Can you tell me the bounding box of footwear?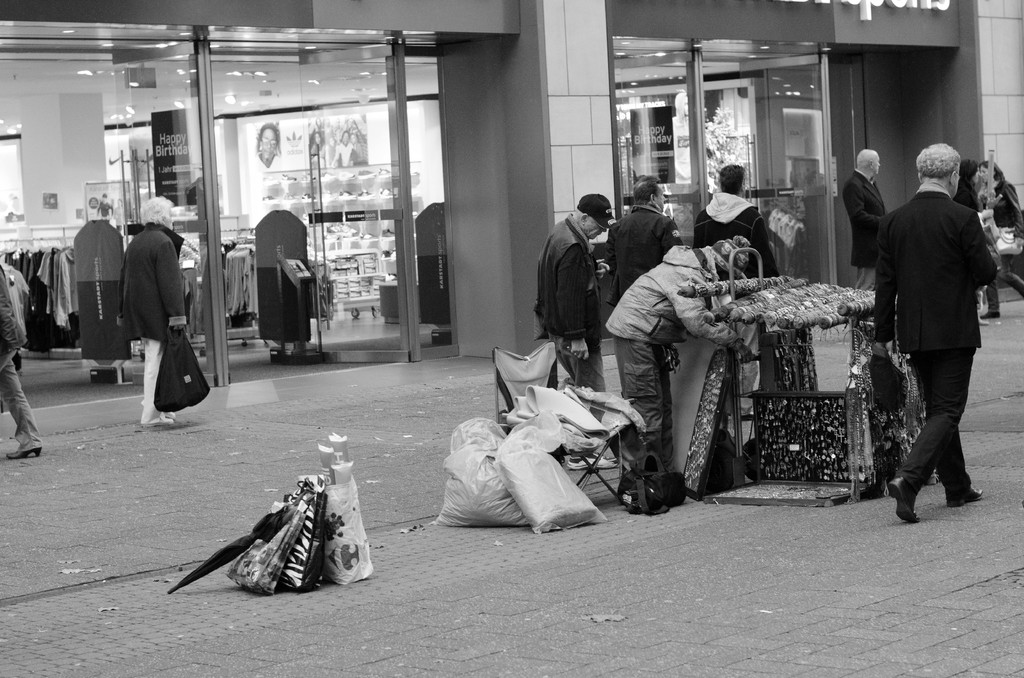
box=[586, 453, 616, 467].
